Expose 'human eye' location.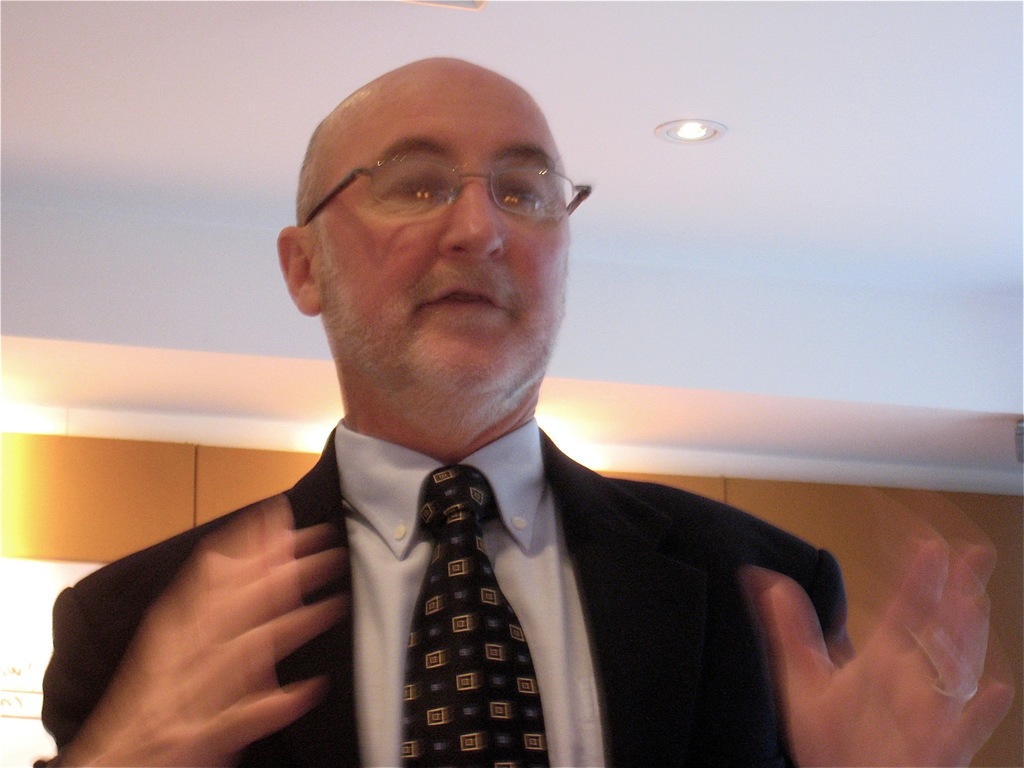
Exposed at {"left": 387, "top": 175, "right": 449, "bottom": 201}.
